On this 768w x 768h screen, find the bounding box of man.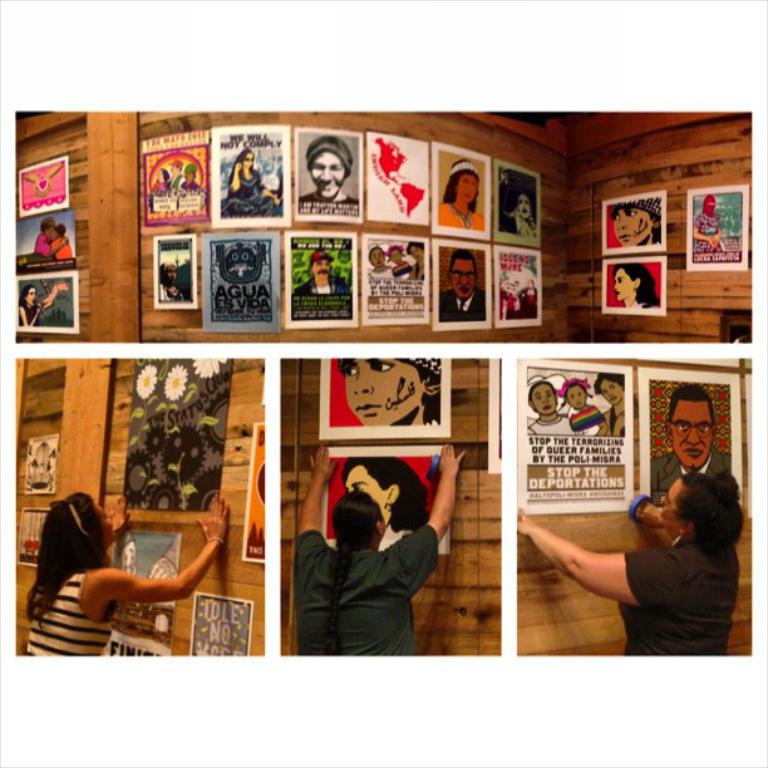
Bounding box: x1=653, y1=375, x2=734, y2=497.
